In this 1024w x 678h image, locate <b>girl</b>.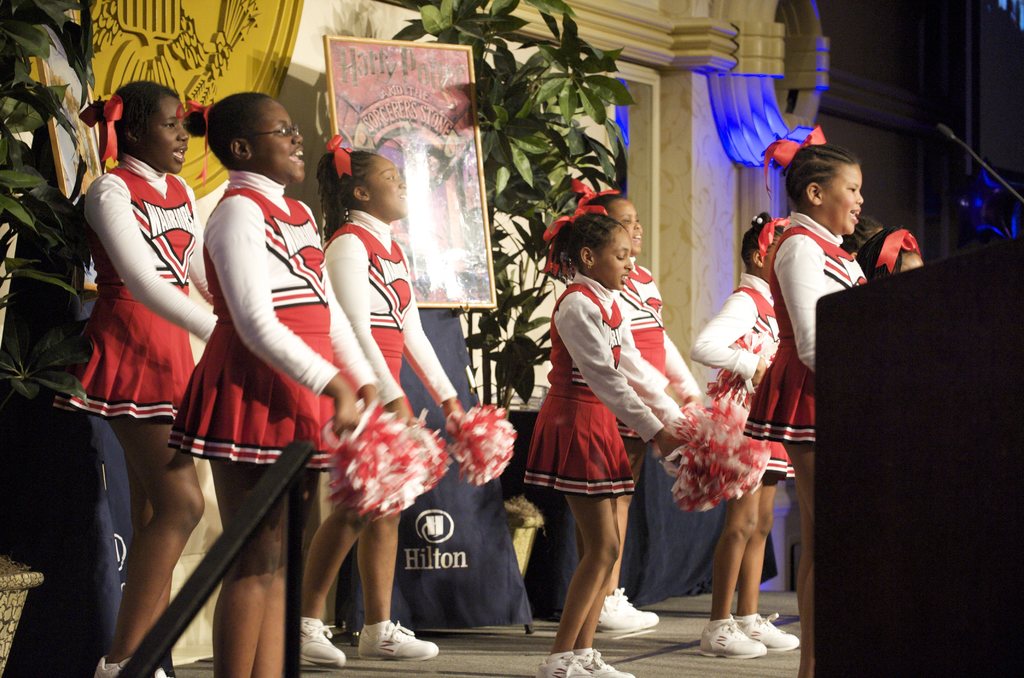
Bounding box: <bbox>688, 213, 797, 659</bbox>.
